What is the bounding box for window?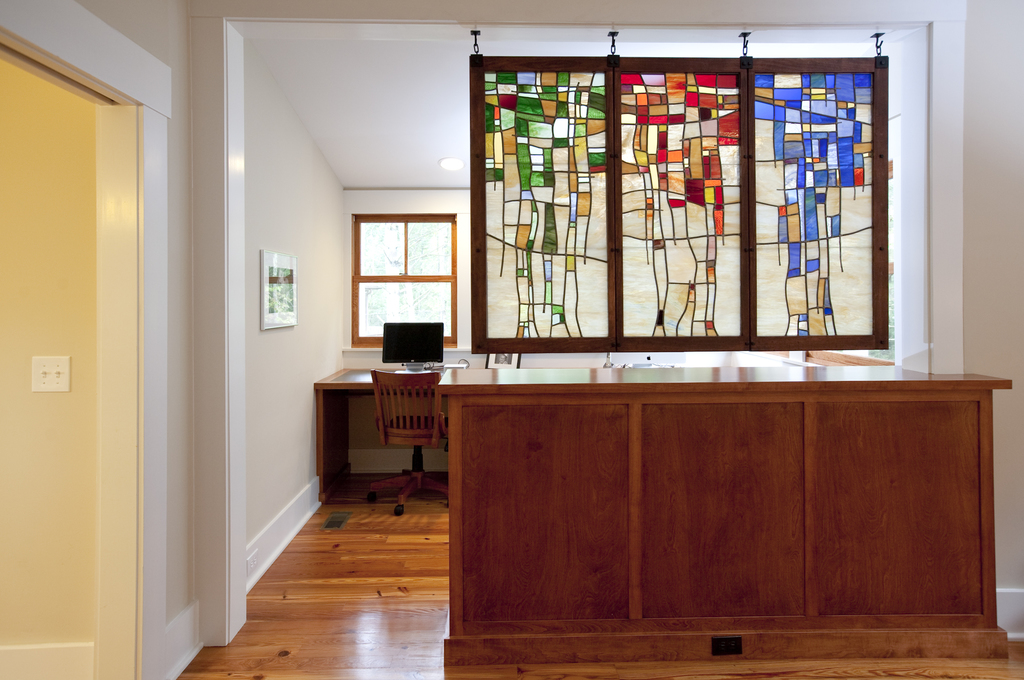
bbox=[349, 214, 456, 347].
